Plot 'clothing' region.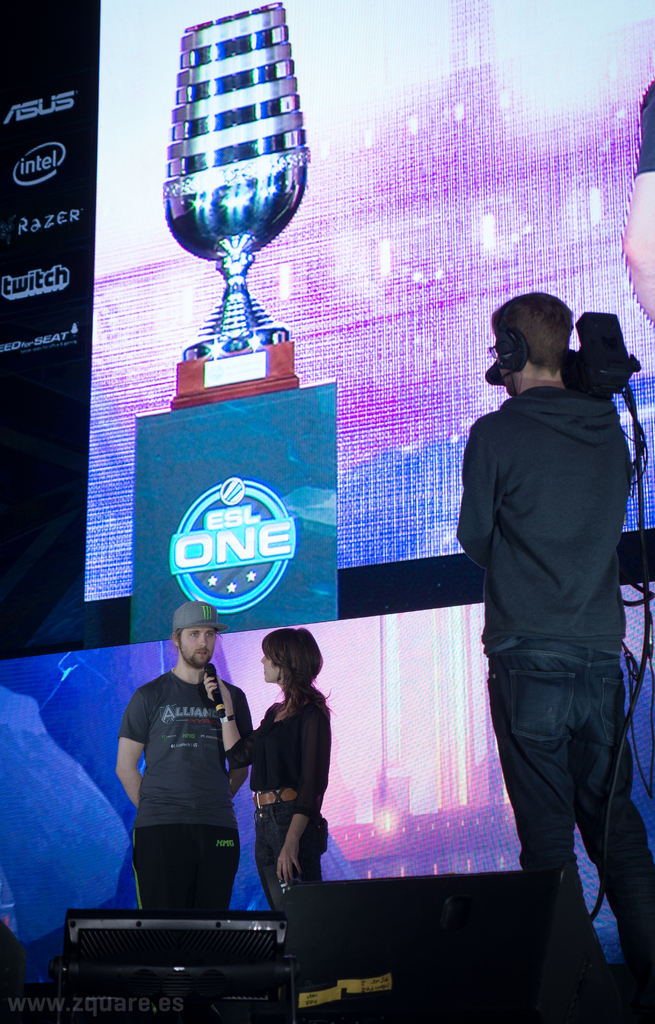
Plotted at [left=115, top=654, right=254, bottom=923].
